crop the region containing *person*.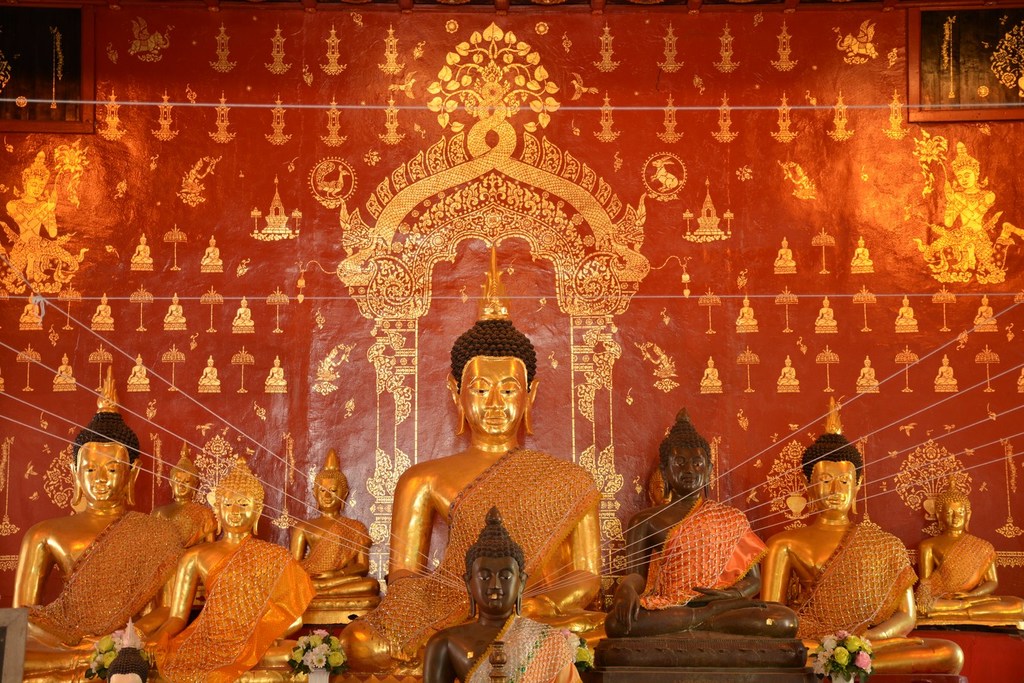
Crop region: select_region(813, 294, 837, 325).
